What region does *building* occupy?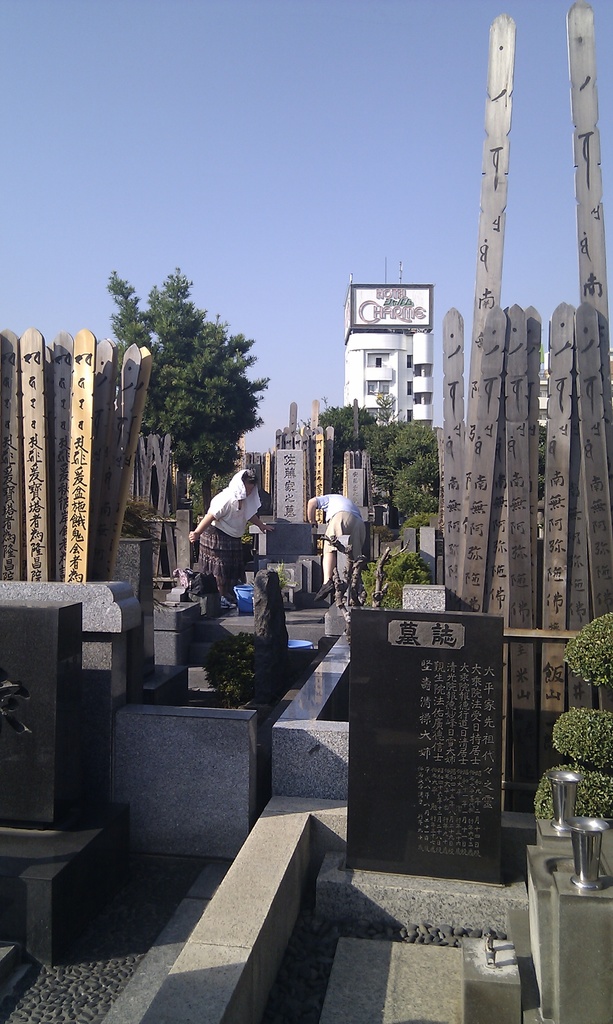
x1=337 y1=278 x2=433 y2=437.
